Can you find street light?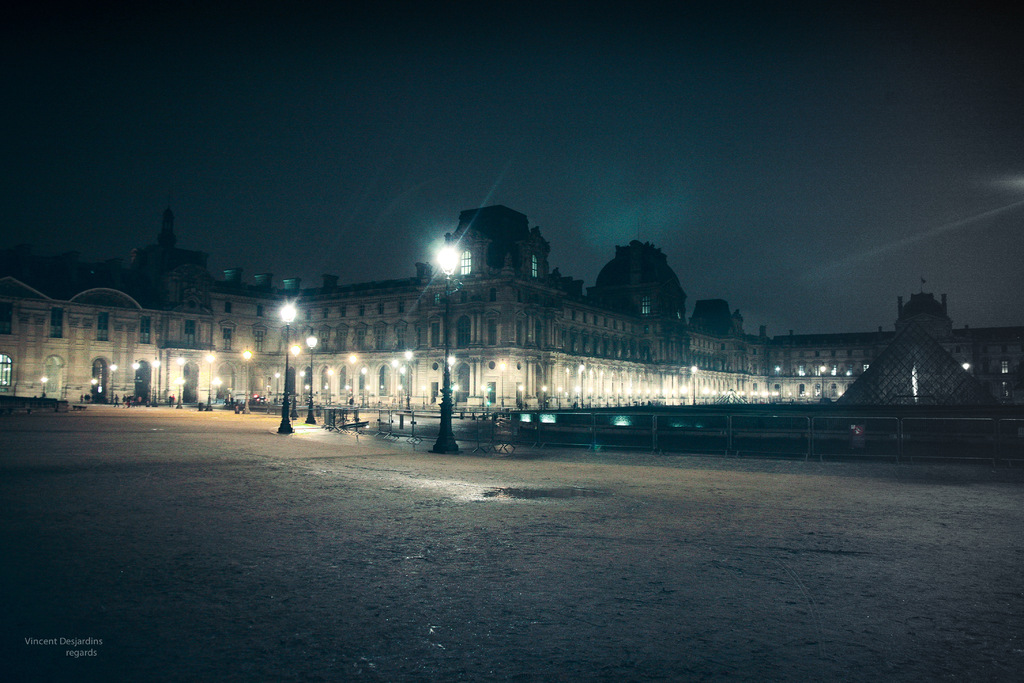
Yes, bounding box: {"left": 555, "top": 384, "right": 563, "bottom": 409}.
